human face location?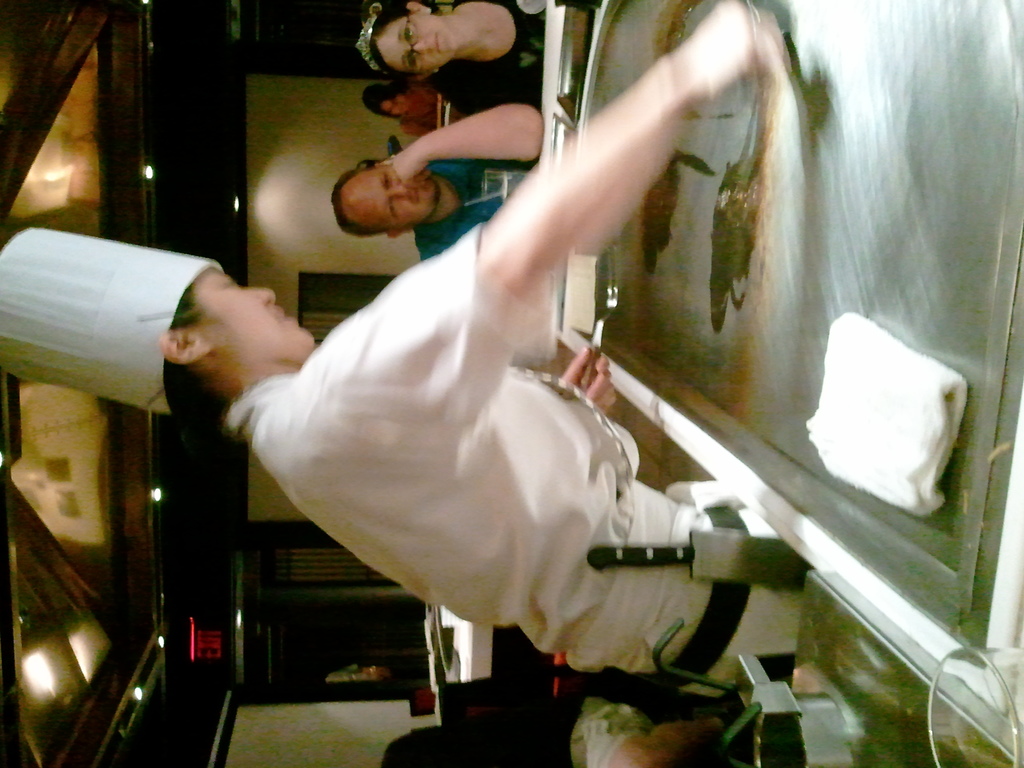
(342, 168, 436, 229)
